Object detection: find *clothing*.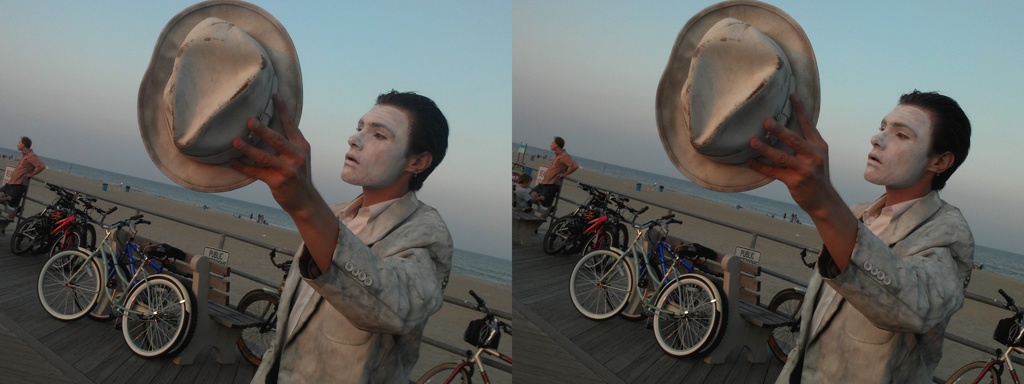
box(534, 145, 580, 216).
